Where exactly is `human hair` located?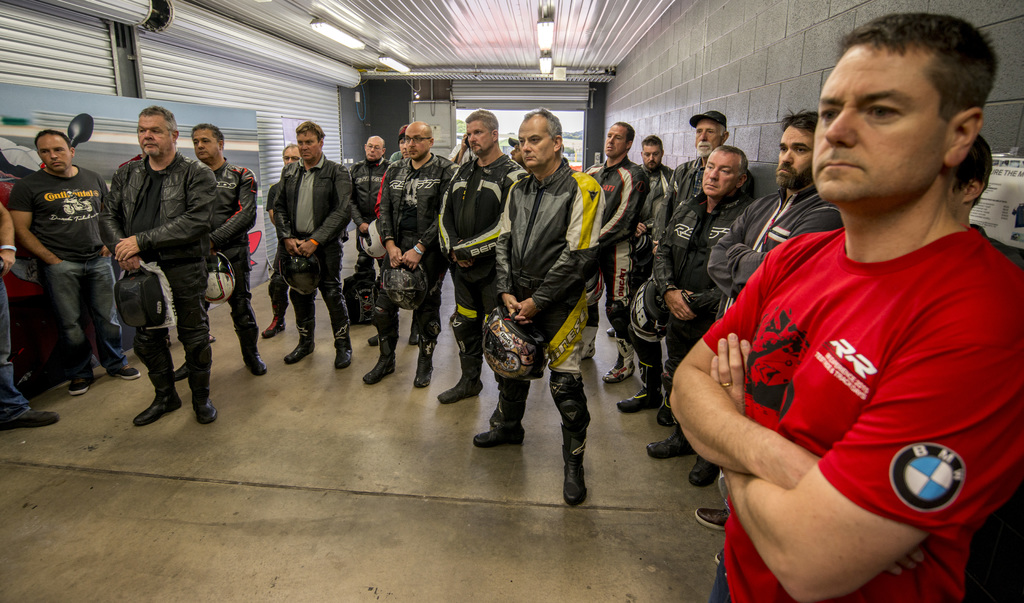
Its bounding box is 616:124:634:141.
